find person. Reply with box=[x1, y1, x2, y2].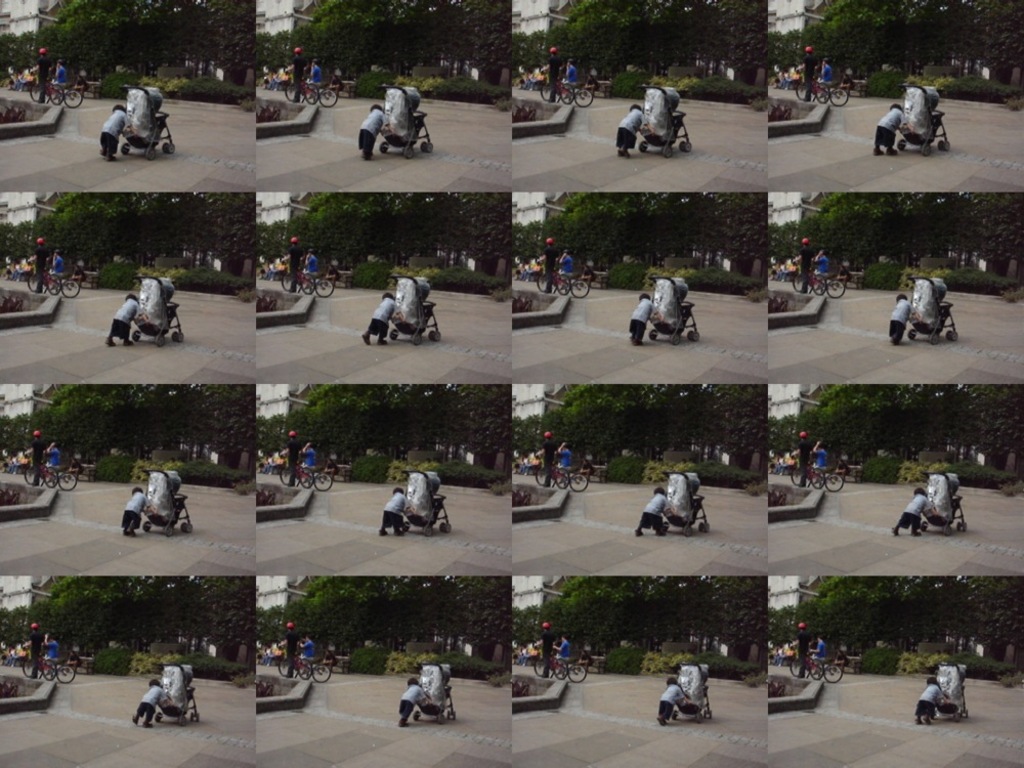
box=[539, 41, 561, 105].
